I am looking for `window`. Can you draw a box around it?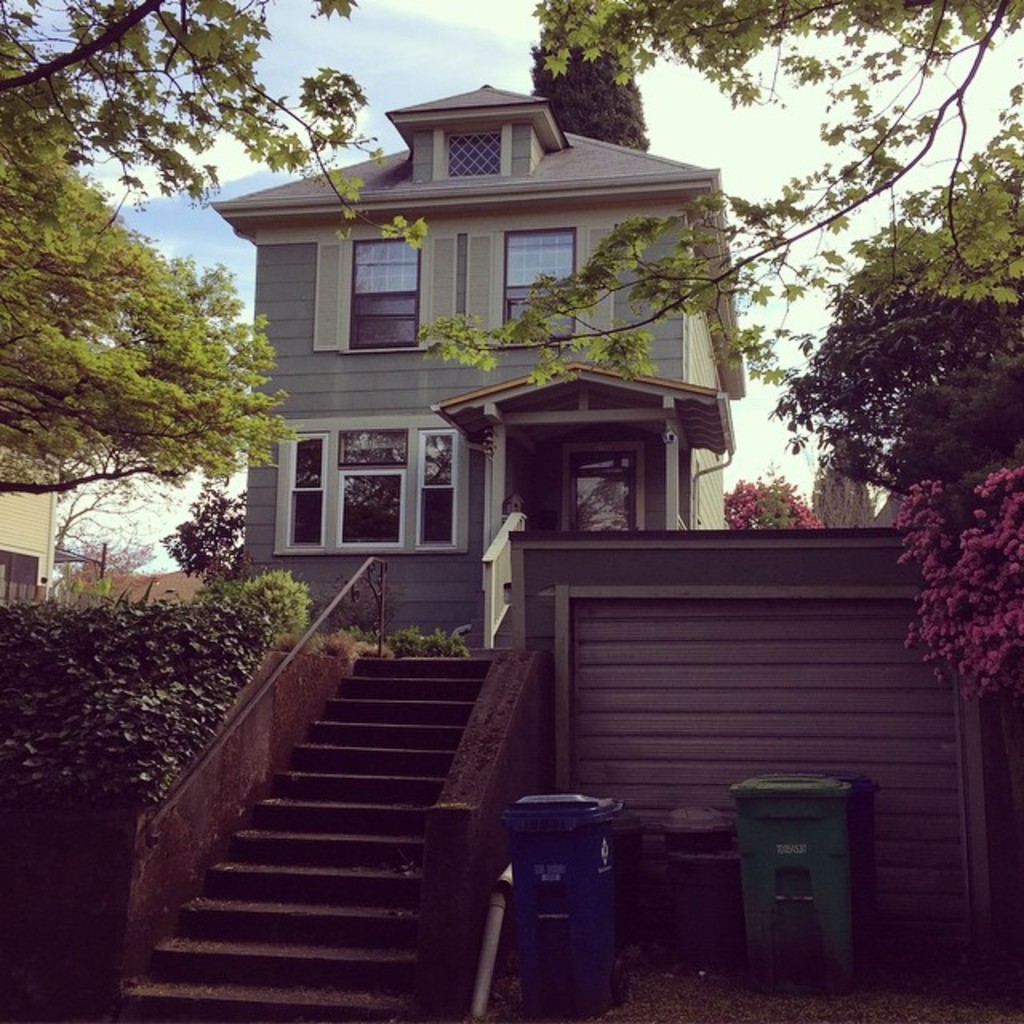
Sure, the bounding box is bbox(346, 230, 445, 360).
